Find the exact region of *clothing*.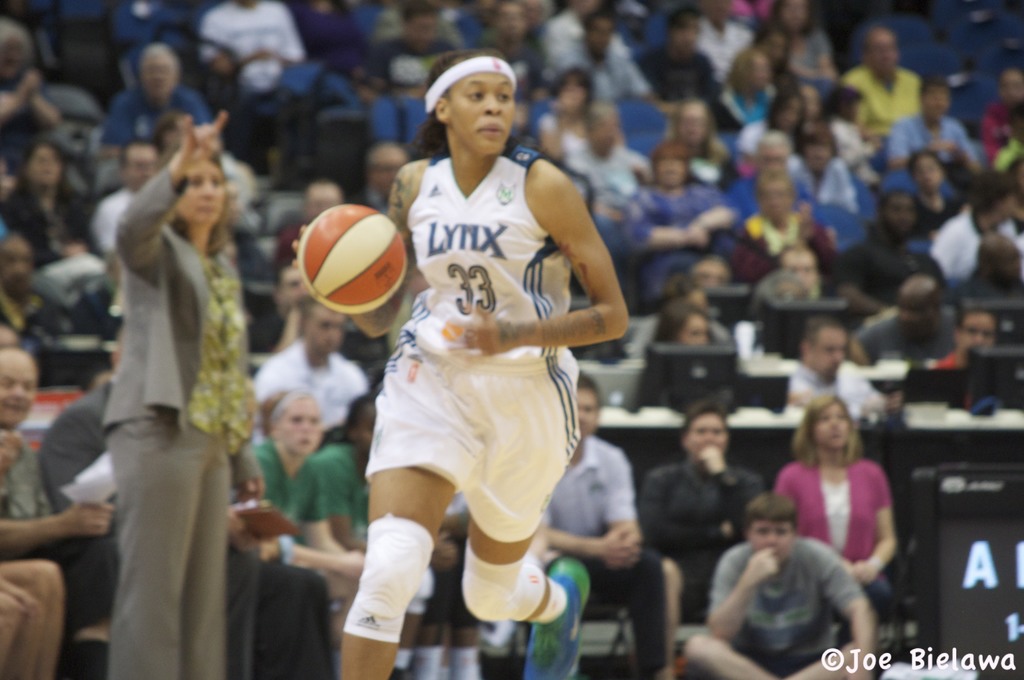
Exact region: crop(768, 449, 906, 616).
